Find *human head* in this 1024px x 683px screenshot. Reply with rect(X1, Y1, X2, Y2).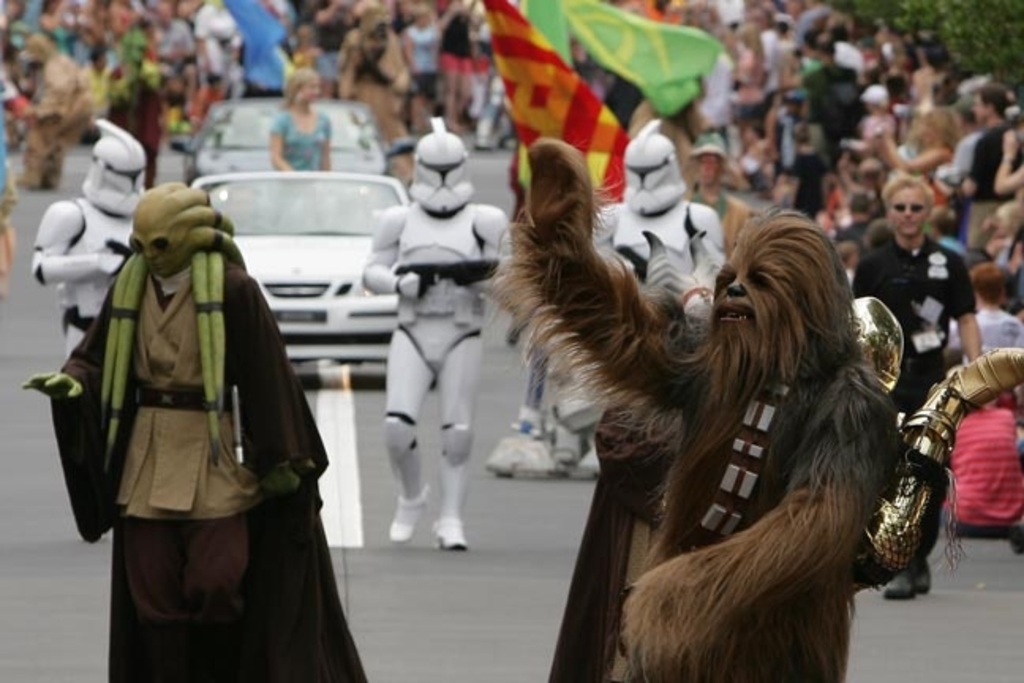
rect(280, 63, 319, 106).
